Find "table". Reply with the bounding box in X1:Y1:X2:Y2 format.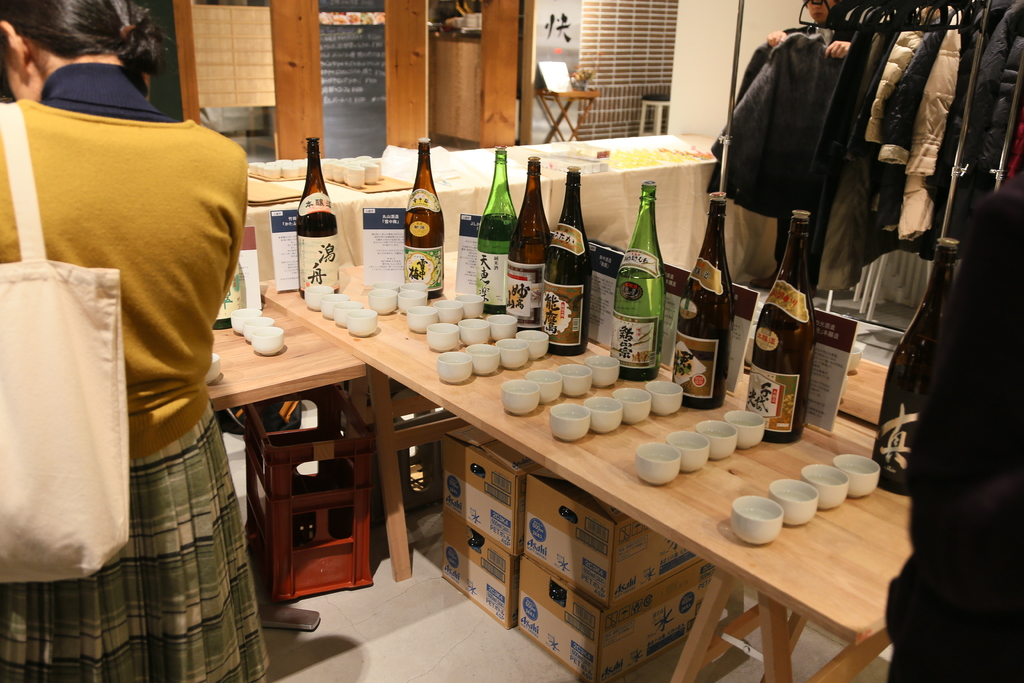
236:126:800:283.
